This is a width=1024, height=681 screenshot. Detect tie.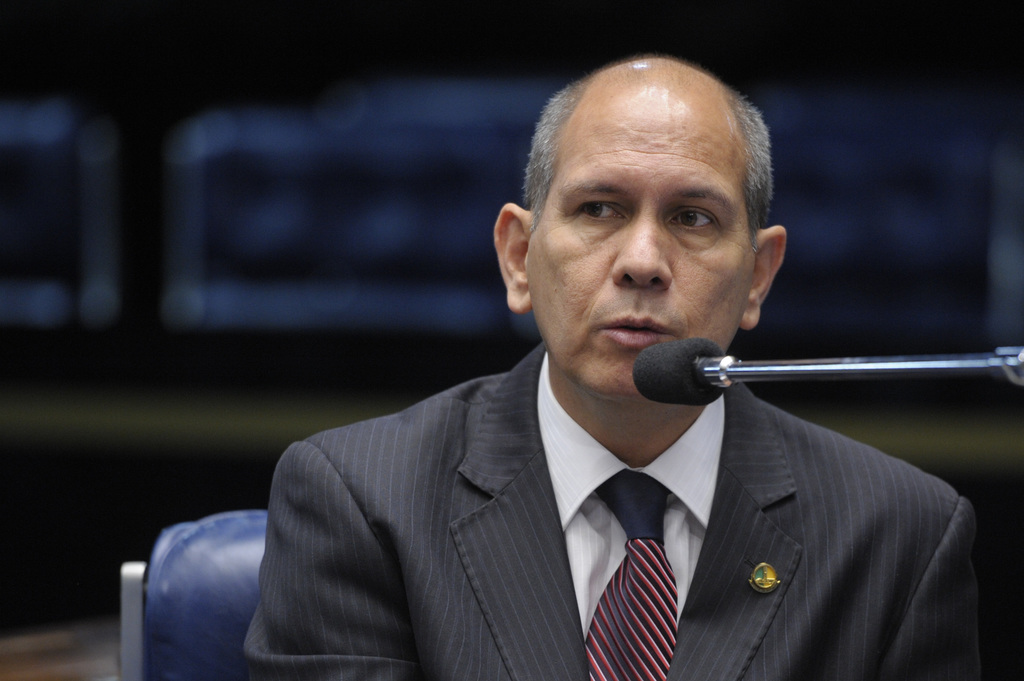
[588, 463, 701, 680].
